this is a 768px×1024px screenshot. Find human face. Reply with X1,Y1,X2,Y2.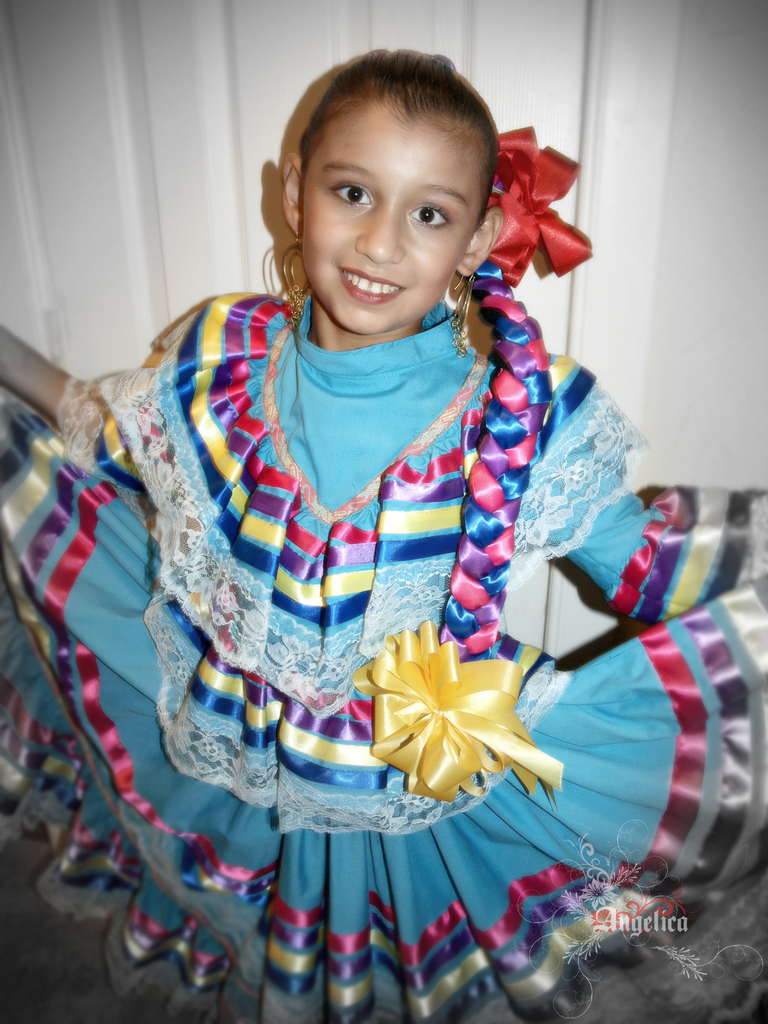
301,111,484,335.
